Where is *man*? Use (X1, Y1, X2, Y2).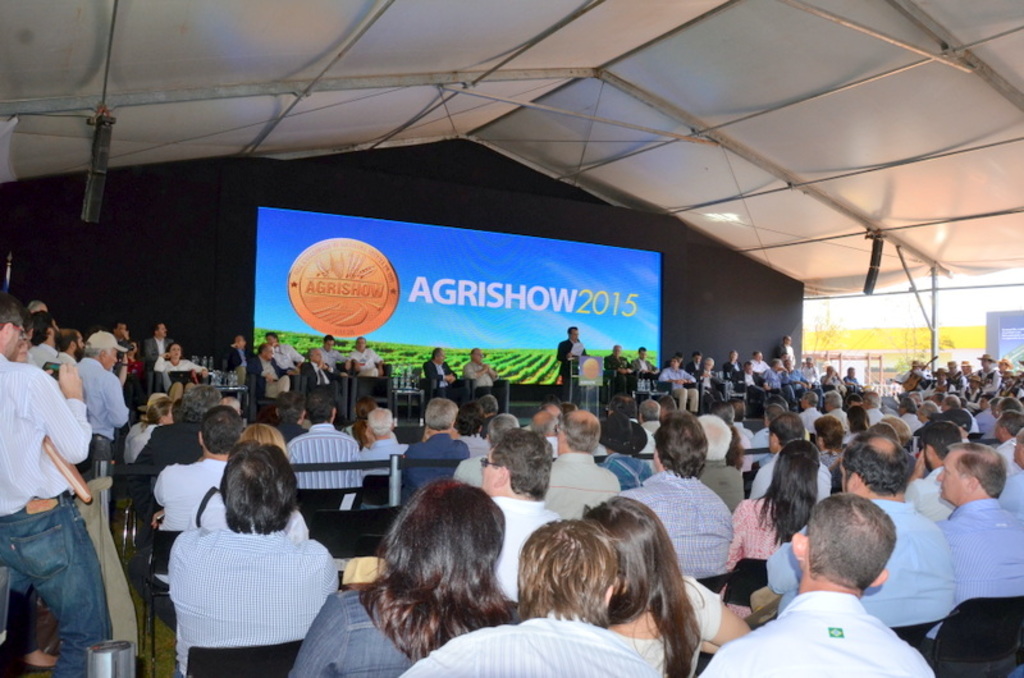
(264, 329, 305, 362).
